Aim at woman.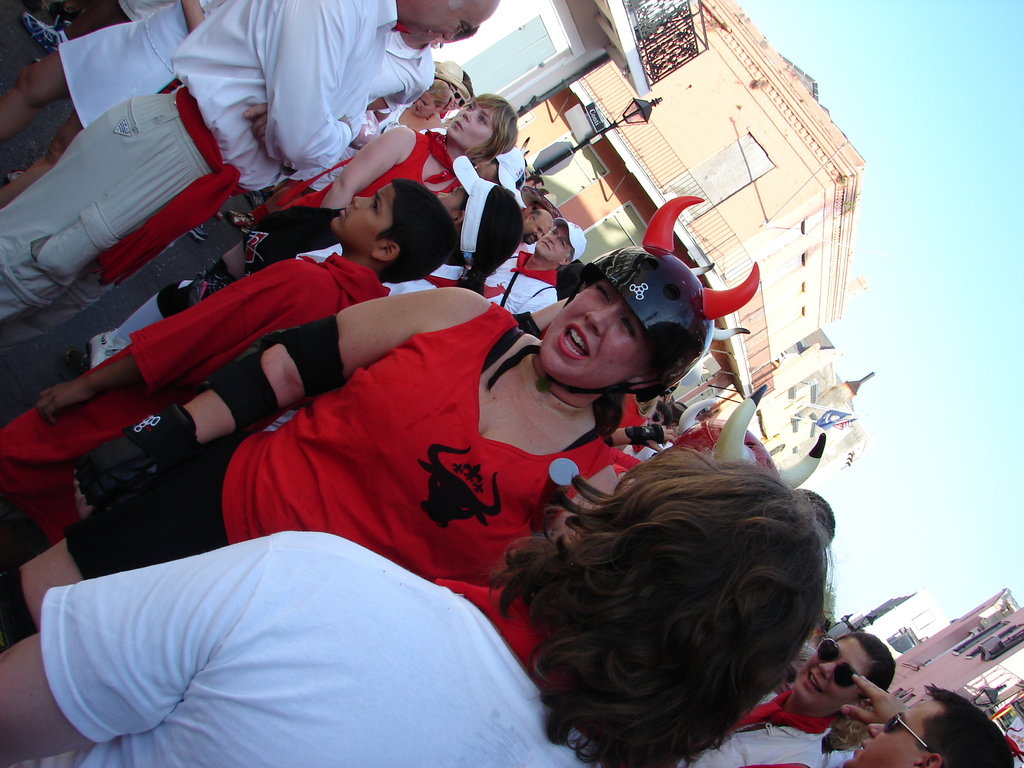
Aimed at bbox=[64, 89, 522, 376].
